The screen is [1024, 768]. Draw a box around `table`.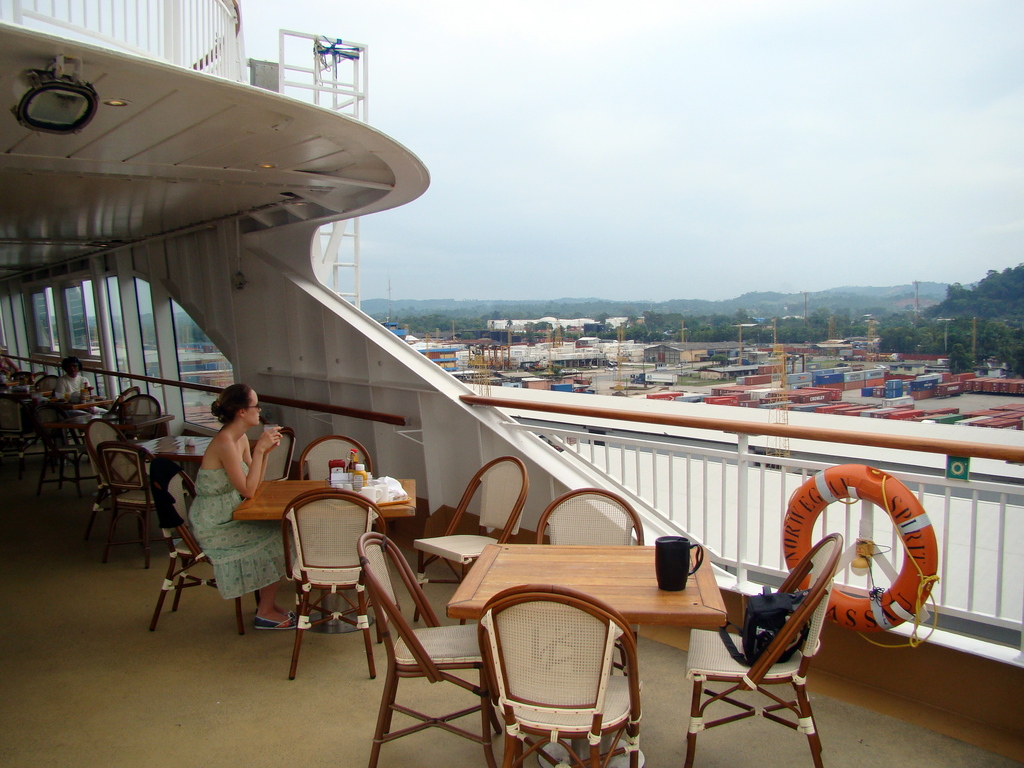
<bbox>230, 478, 414, 528</bbox>.
